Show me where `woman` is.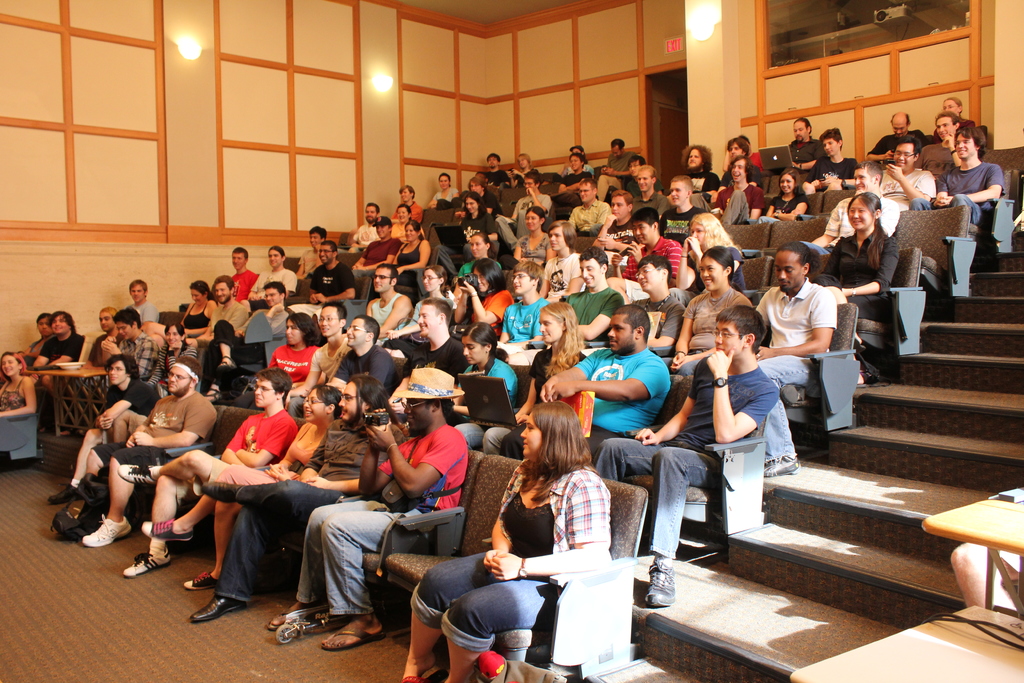
`woman` is at (x1=453, y1=300, x2=588, y2=452).
